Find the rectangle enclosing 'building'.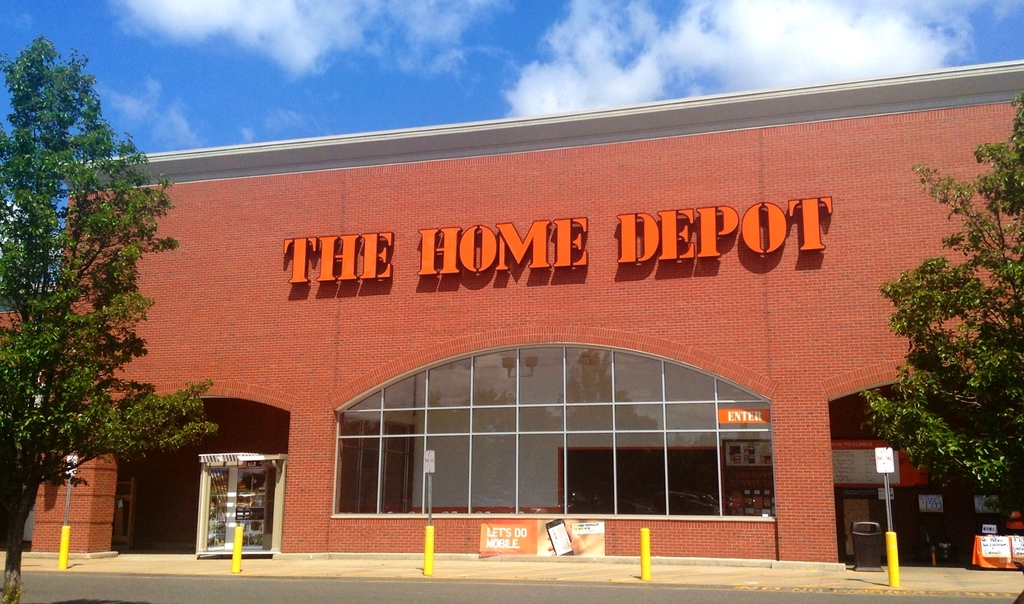
{"x1": 0, "y1": 57, "x2": 1023, "y2": 560}.
